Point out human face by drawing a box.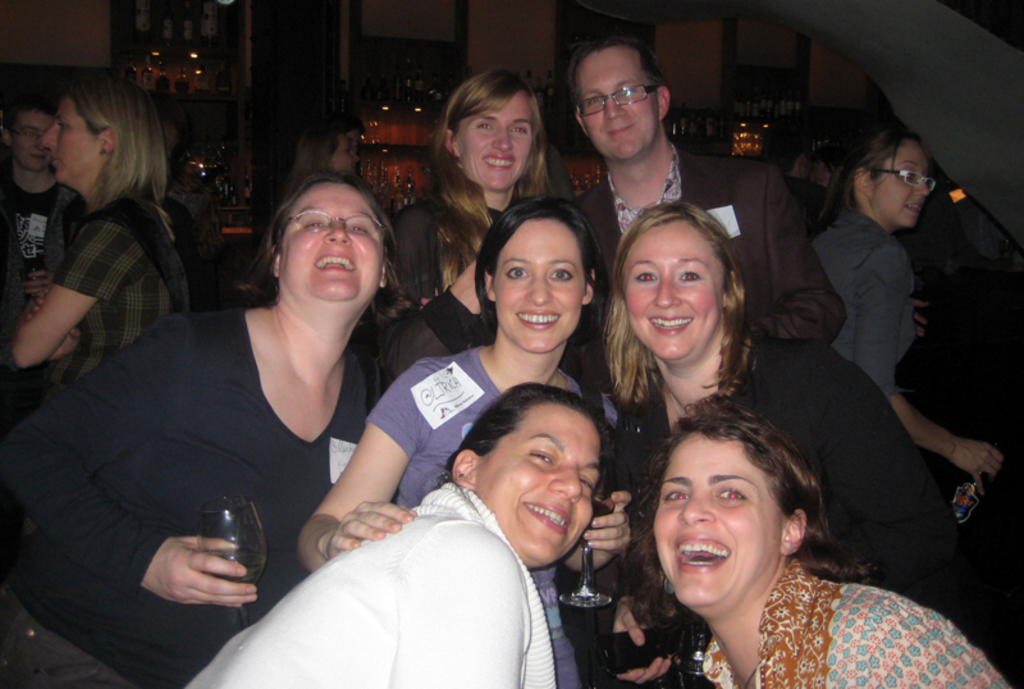
select_region(497, 215, 589, 352).
